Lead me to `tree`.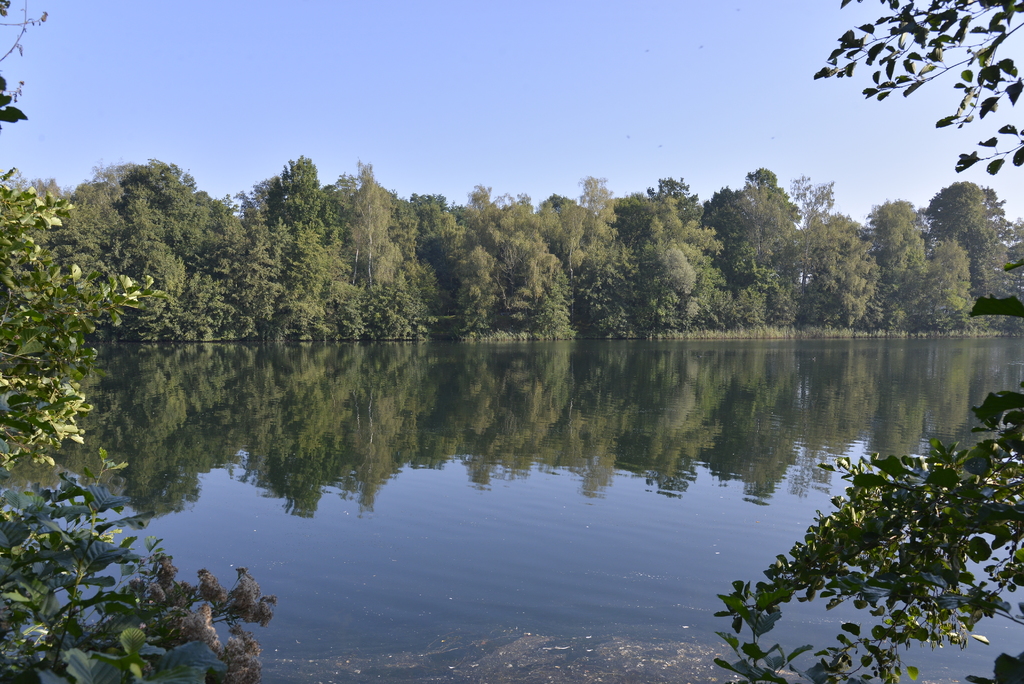
Lead to <bbox>596, 174, 751, 332</bbox>.
